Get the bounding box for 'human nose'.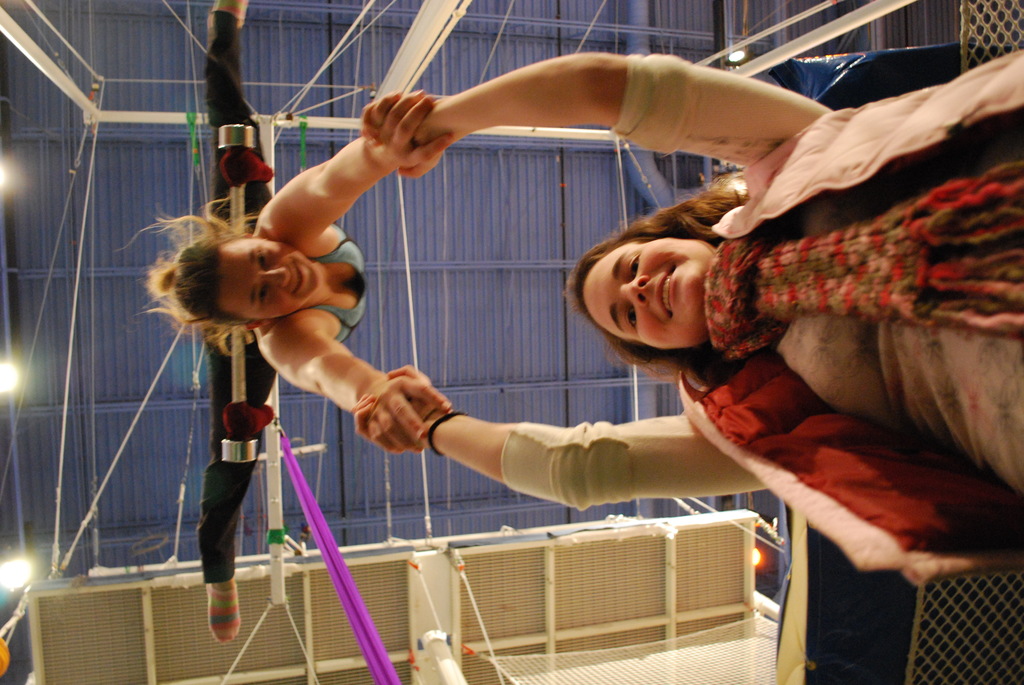
619,278,646,309.
